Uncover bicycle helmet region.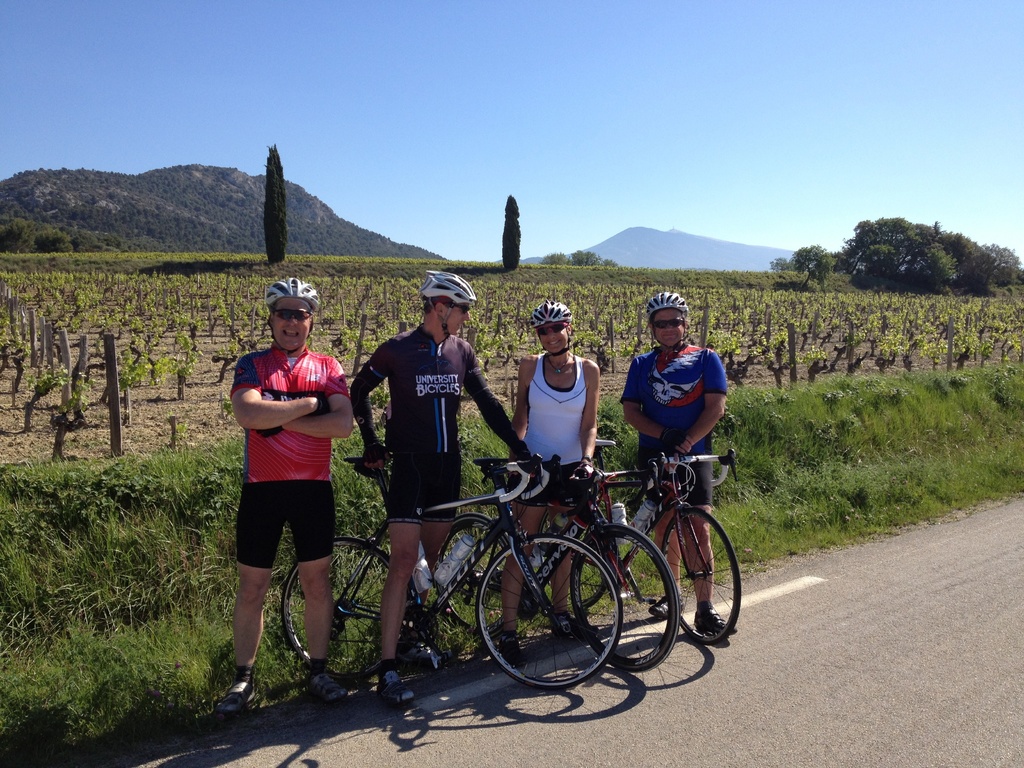
Uncovered: bbox=[649, 286, 691, 318].
